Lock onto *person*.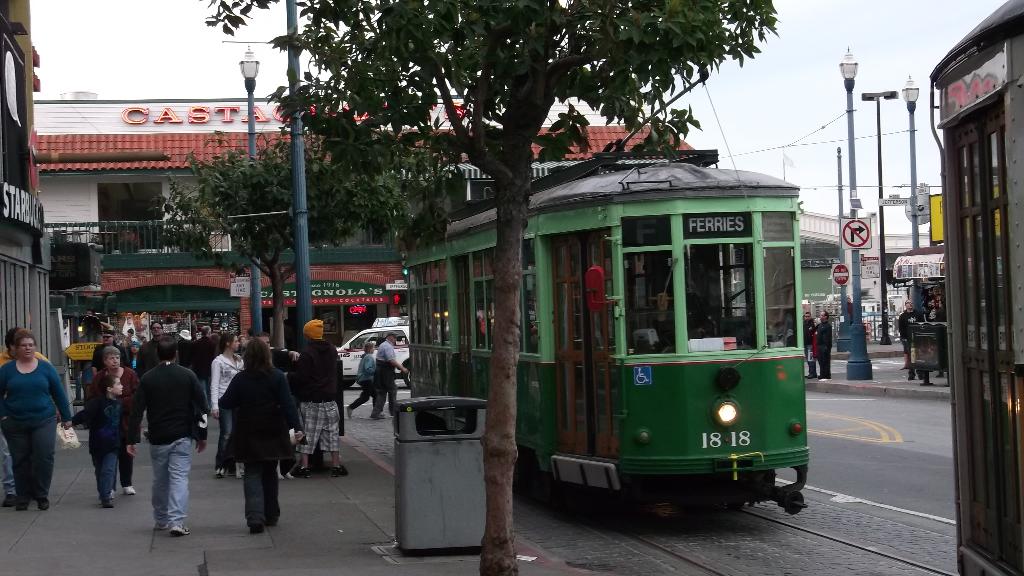
Locked: x1=84, y1=346, x2=141, y2=497.
